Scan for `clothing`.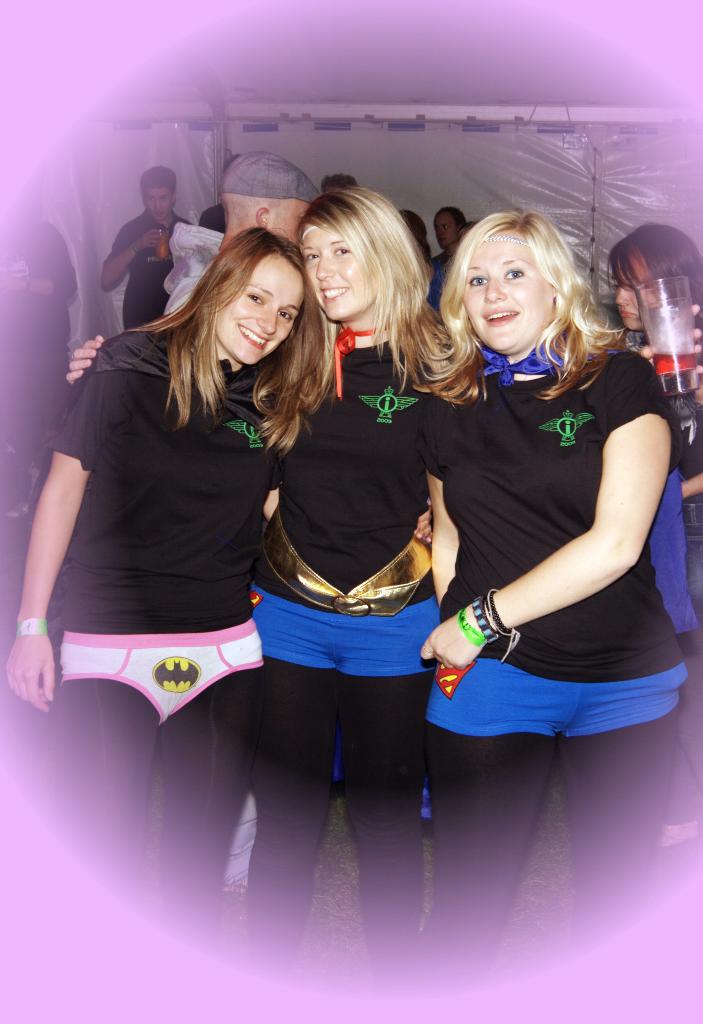
Scan result: x1=49, y1=336, x2=258, y2=919.
